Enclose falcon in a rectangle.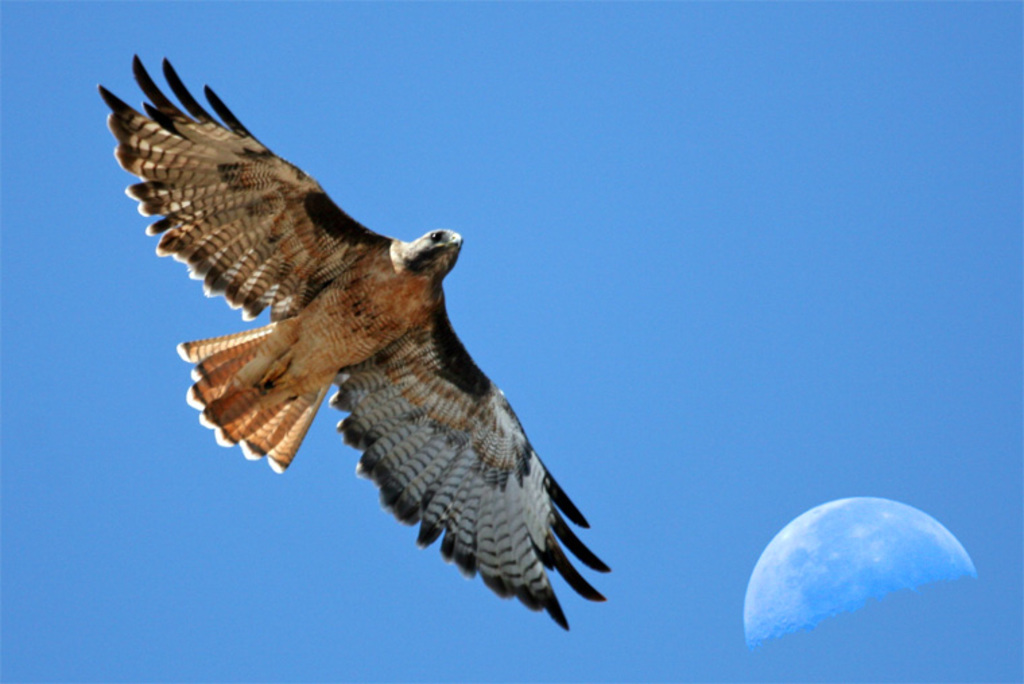
<bbox>94, 57, 614, 638</bbox>.
